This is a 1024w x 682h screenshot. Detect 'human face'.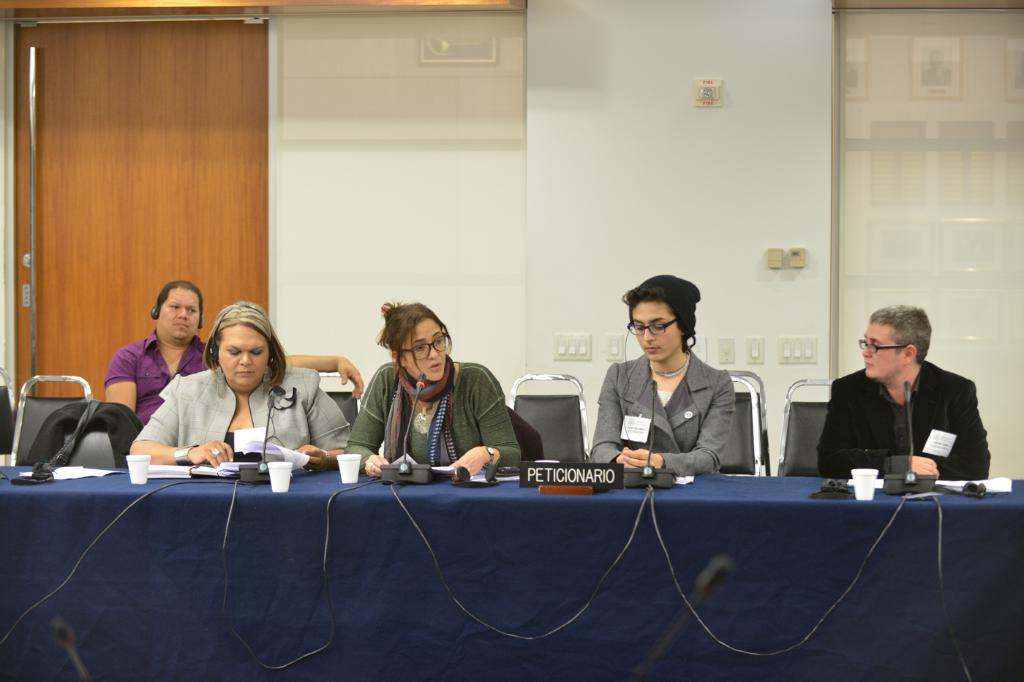
bbox(633, 299, 682, 362).
